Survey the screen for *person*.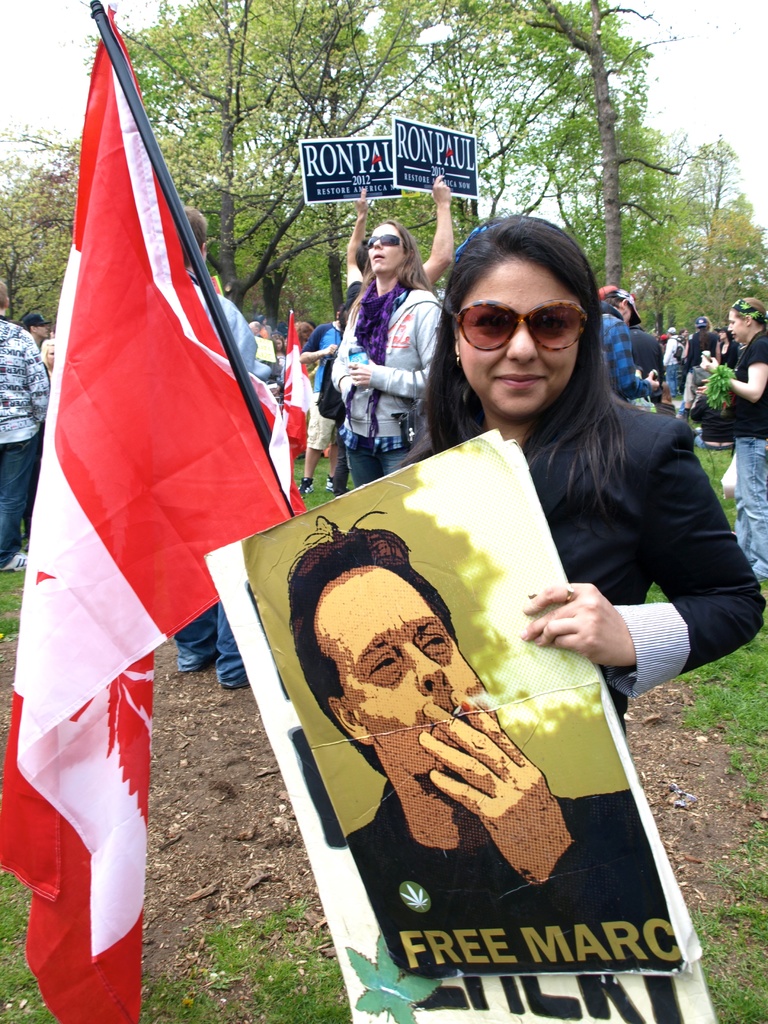
Survey found: 287/512/682/972.
